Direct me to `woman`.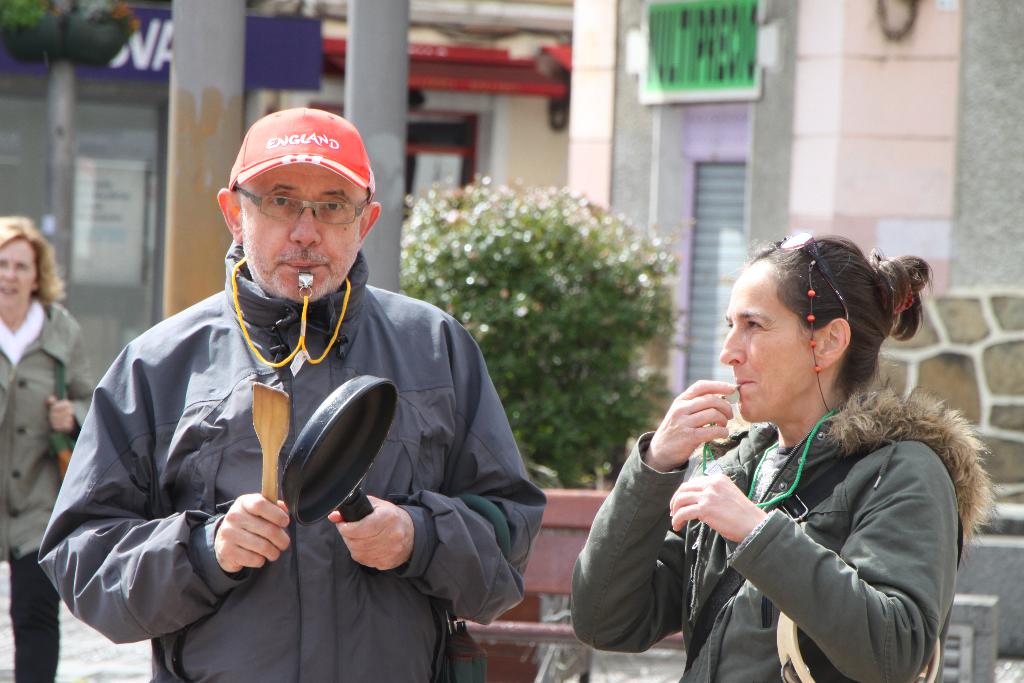
Direction: bbox=[571, 231, 1004, 682].
